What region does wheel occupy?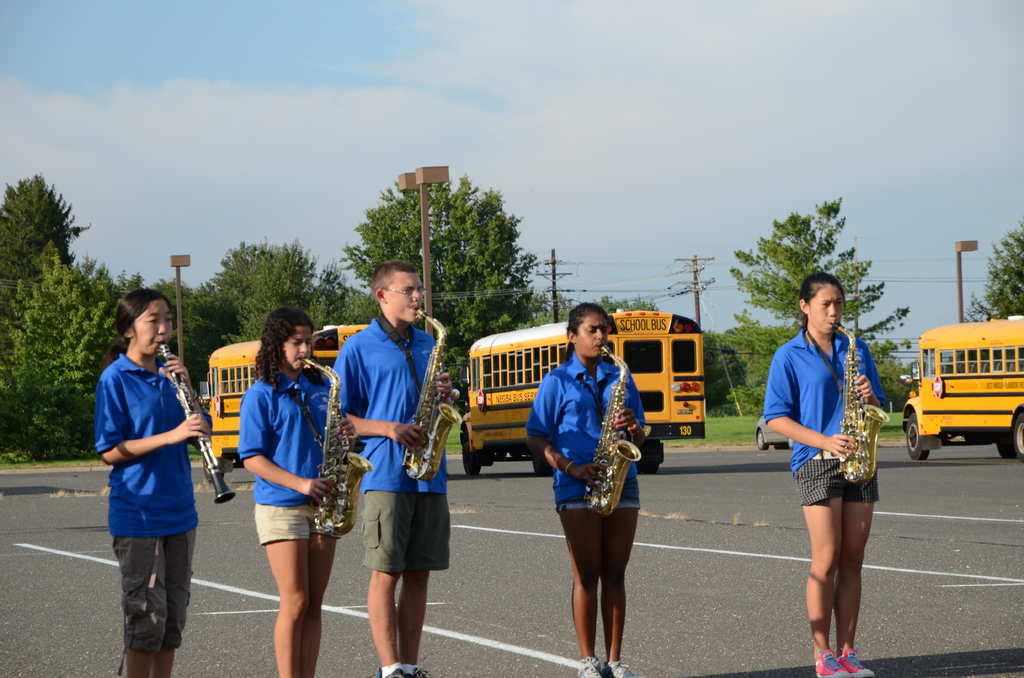
641/432/664/476.
